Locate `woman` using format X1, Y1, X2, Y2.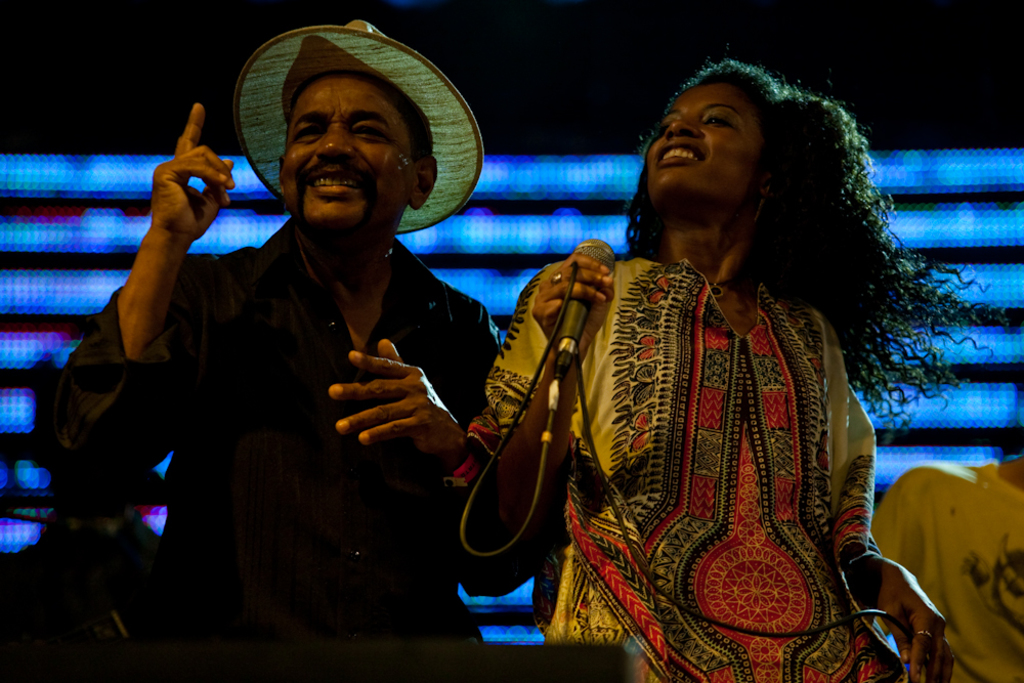
451, 93, 926, 672.
